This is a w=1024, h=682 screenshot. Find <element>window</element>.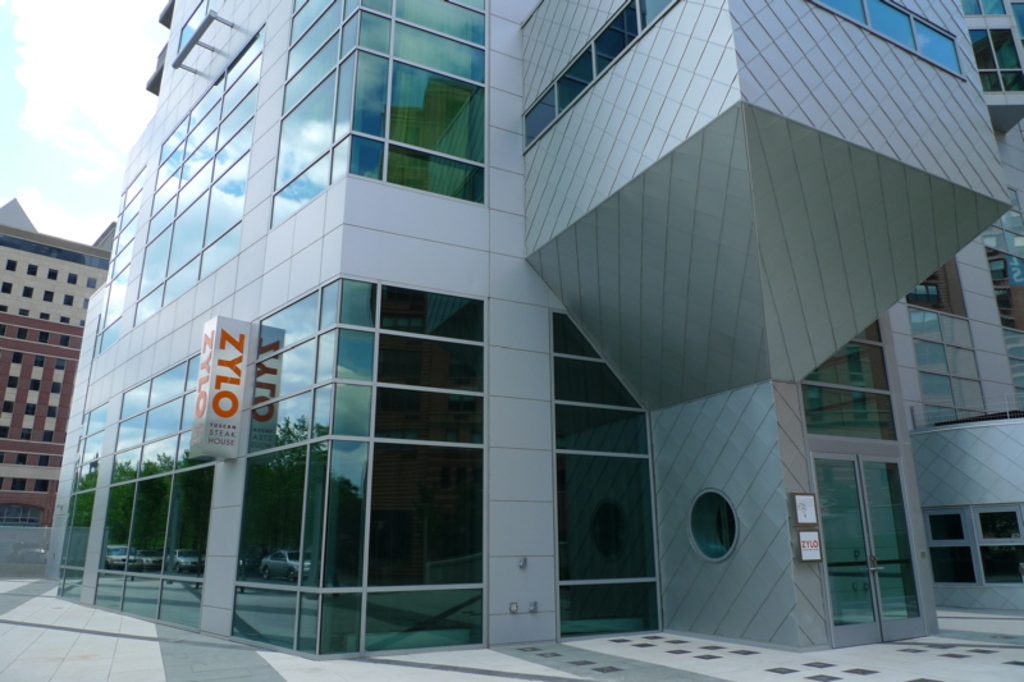
Bounding box: {"x1": 47, "y1": 431, "x2": 58, "y2": 443}.
